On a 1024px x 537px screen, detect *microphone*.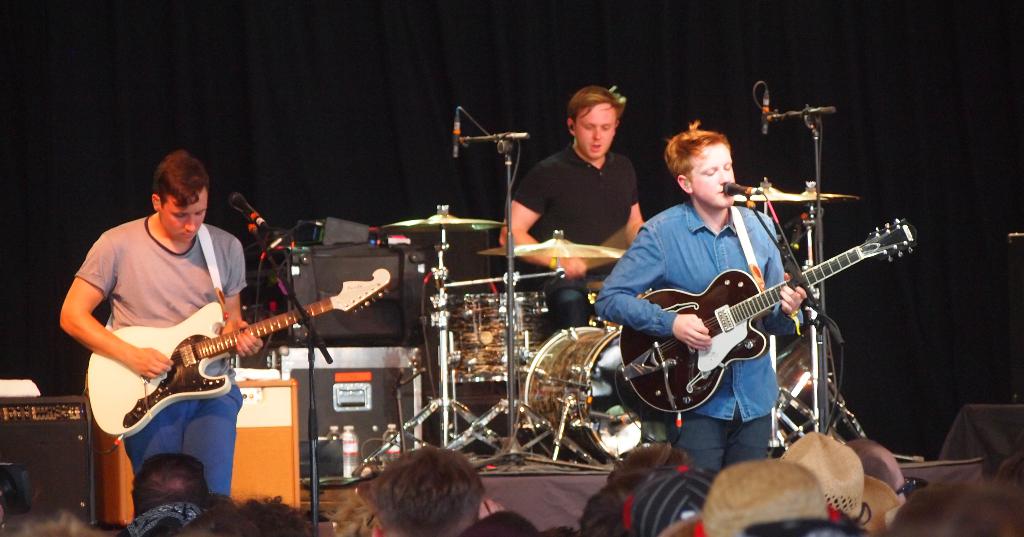
448/102/477/174.
